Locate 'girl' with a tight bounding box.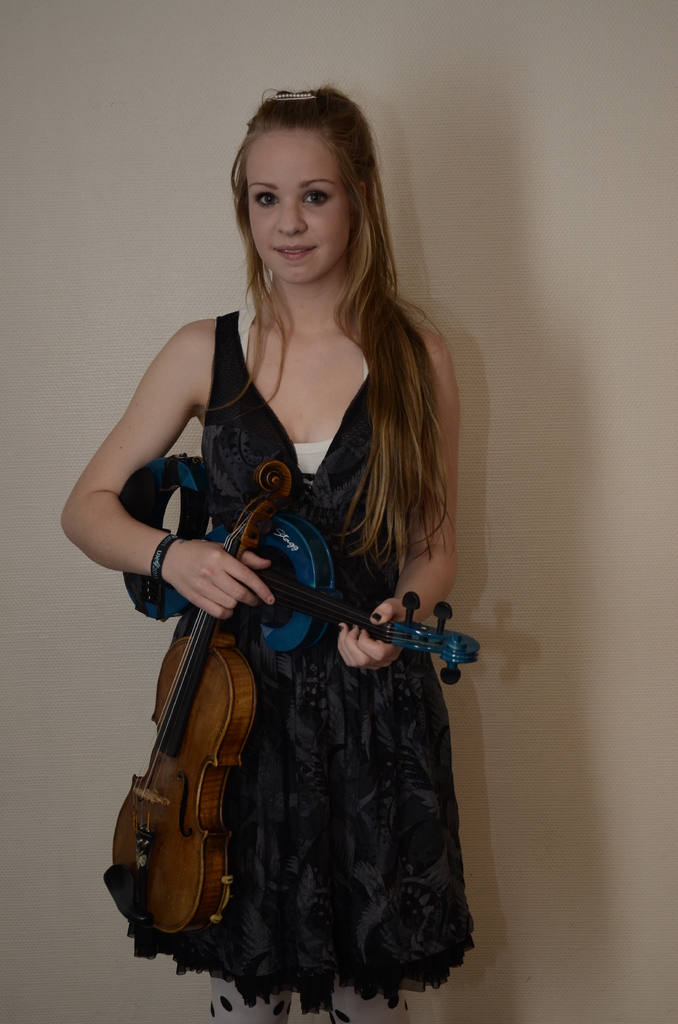
BBox(63, 85, 460, 1023).
